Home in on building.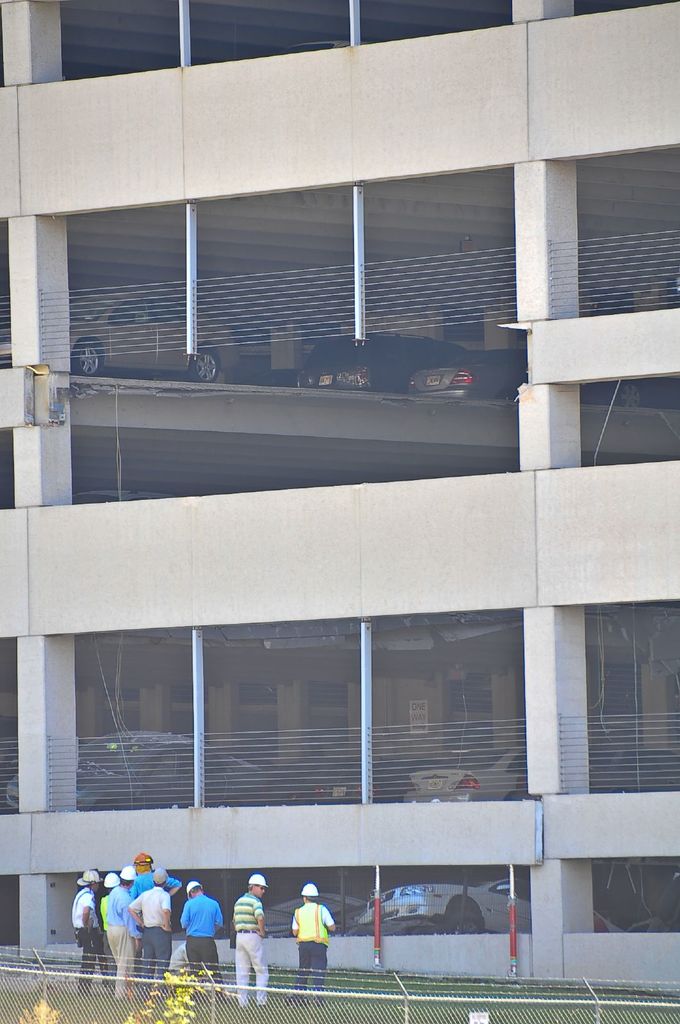
Homed in at bbox(0, 2, 679, 1000).
